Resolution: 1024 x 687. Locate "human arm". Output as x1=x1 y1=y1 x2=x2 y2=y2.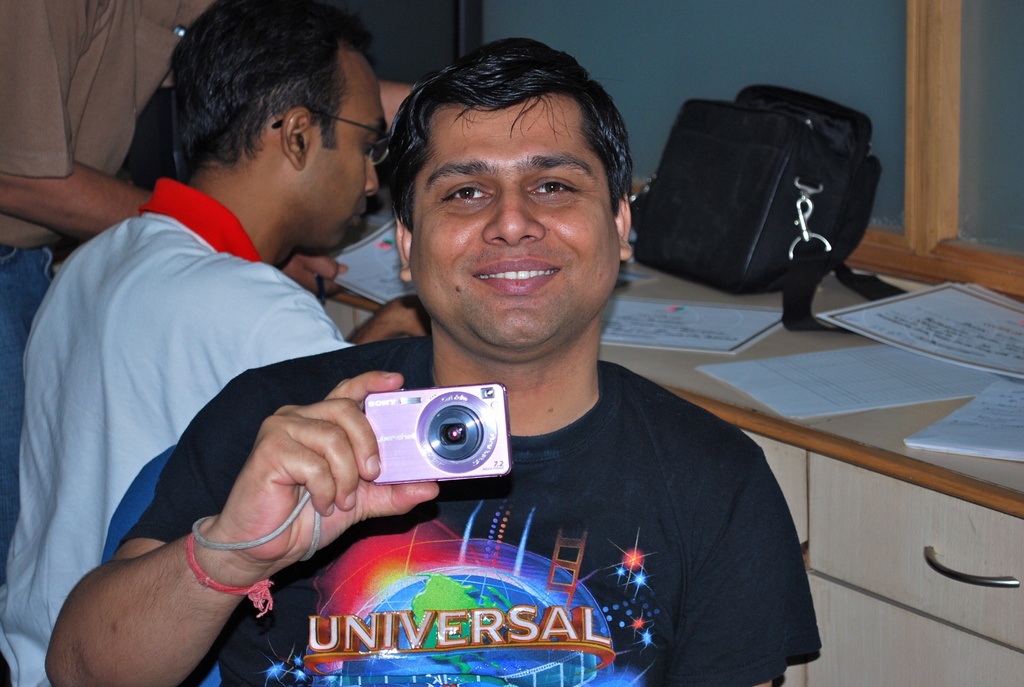
x1=38 y1=365 x2=449 y2=686.
